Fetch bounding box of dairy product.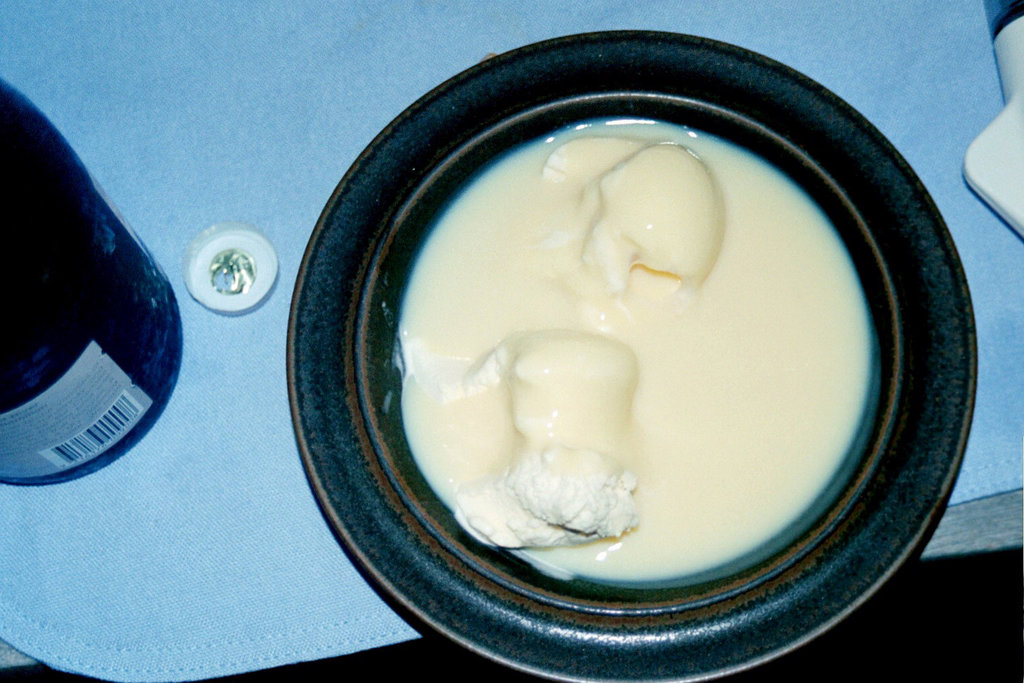
Bbox: region(363, 106, 890, 574).
